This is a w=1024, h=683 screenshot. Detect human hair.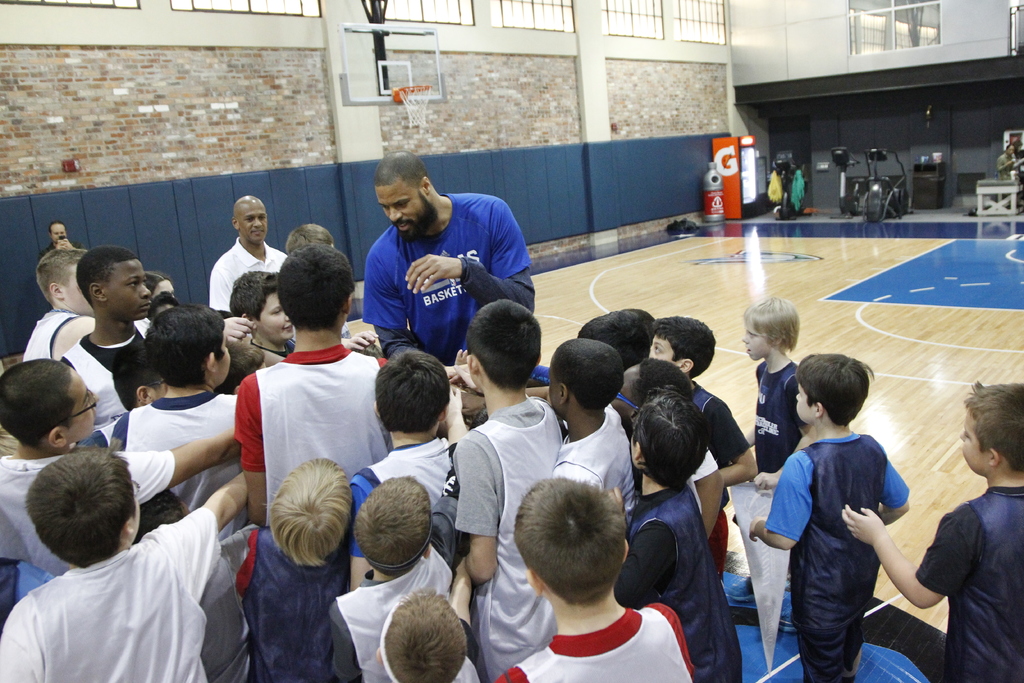
35 246 86 304.
